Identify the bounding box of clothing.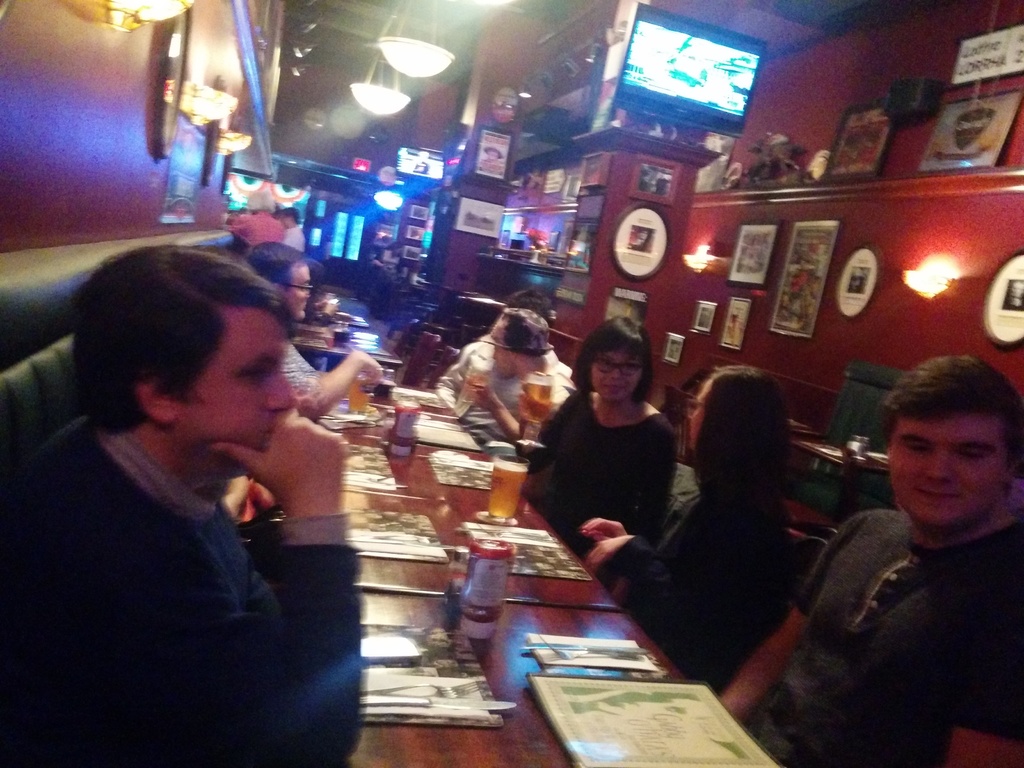
box(230, 211, 285, 245).
